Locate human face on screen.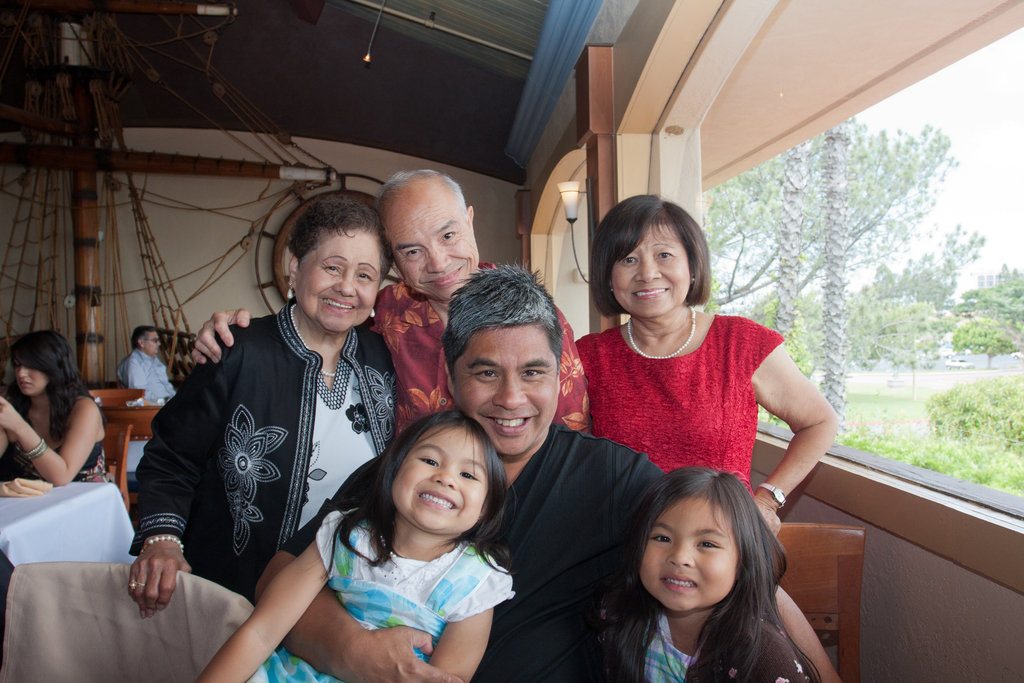
On screen at crop(147, 333, 161, 356).
